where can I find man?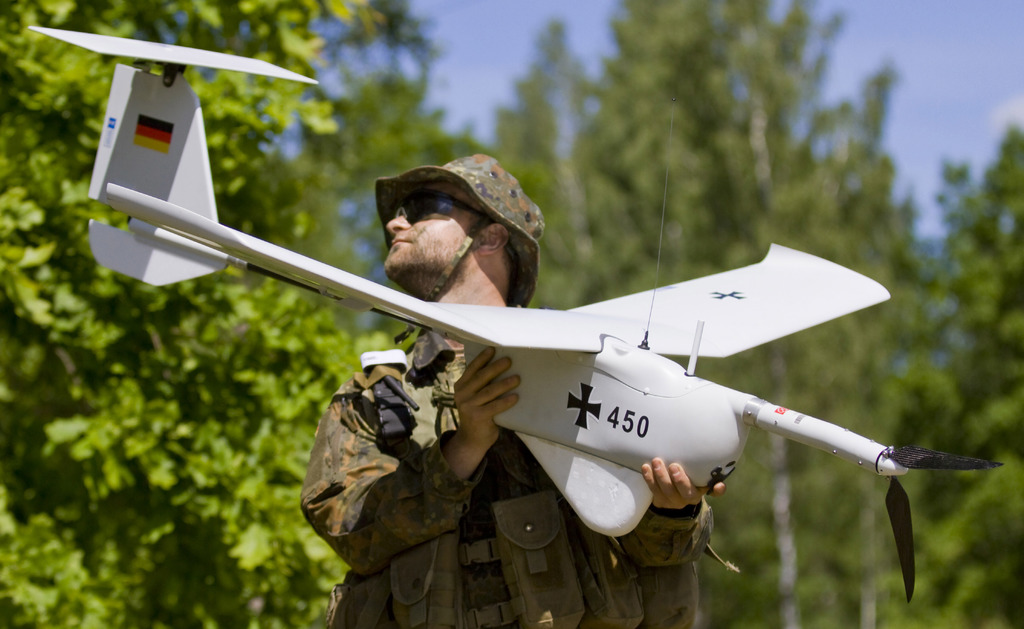
You can find it at {"left": 294, "top": 143, "right": 731, "bottom": 628}.
